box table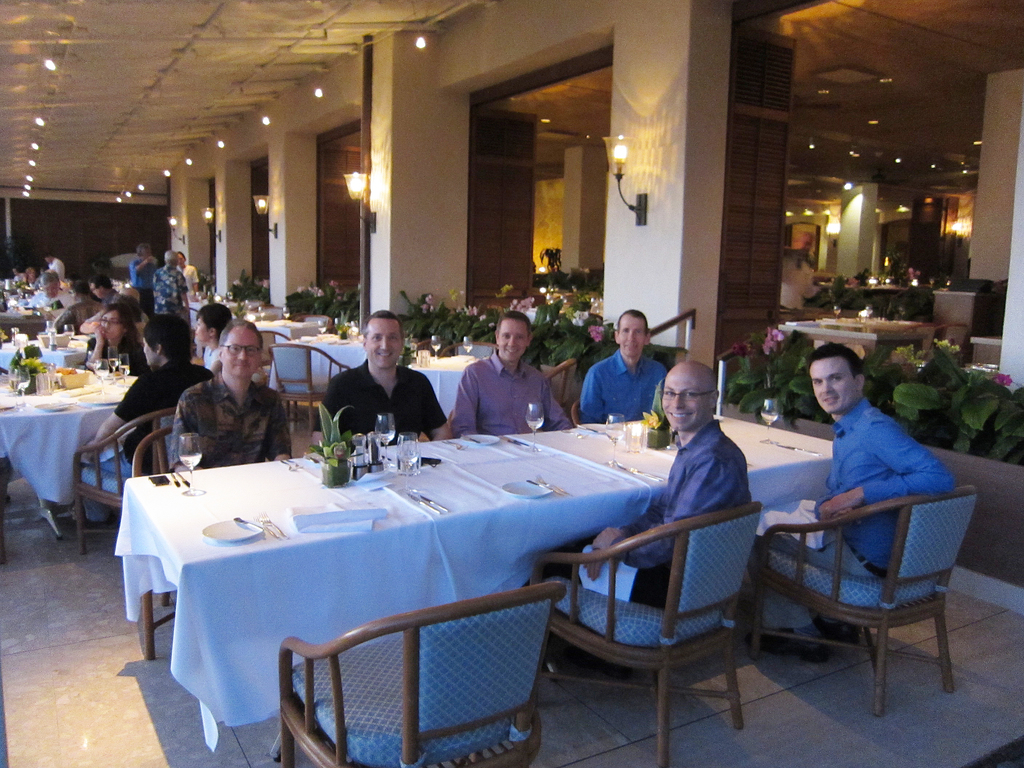
[x1=397, y1=348, x2=473, y2=423]
